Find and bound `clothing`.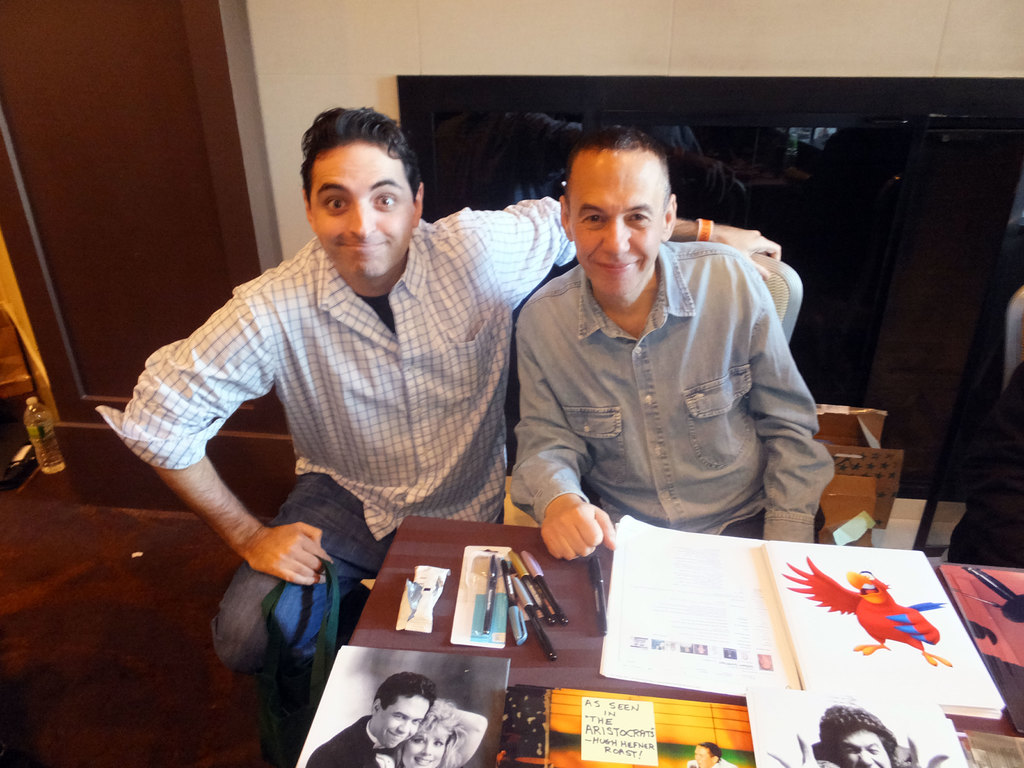
Bound: locate(310, 704, 397, 767).
